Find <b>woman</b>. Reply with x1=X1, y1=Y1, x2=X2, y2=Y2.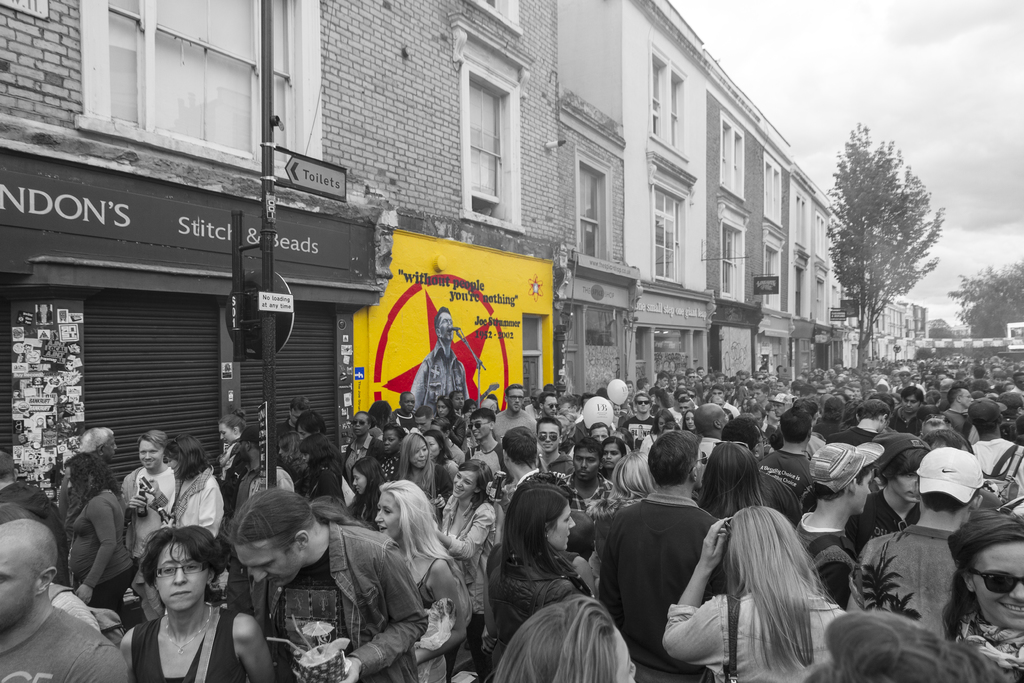
x1=435, y1=396, x2=462, y2=426.
